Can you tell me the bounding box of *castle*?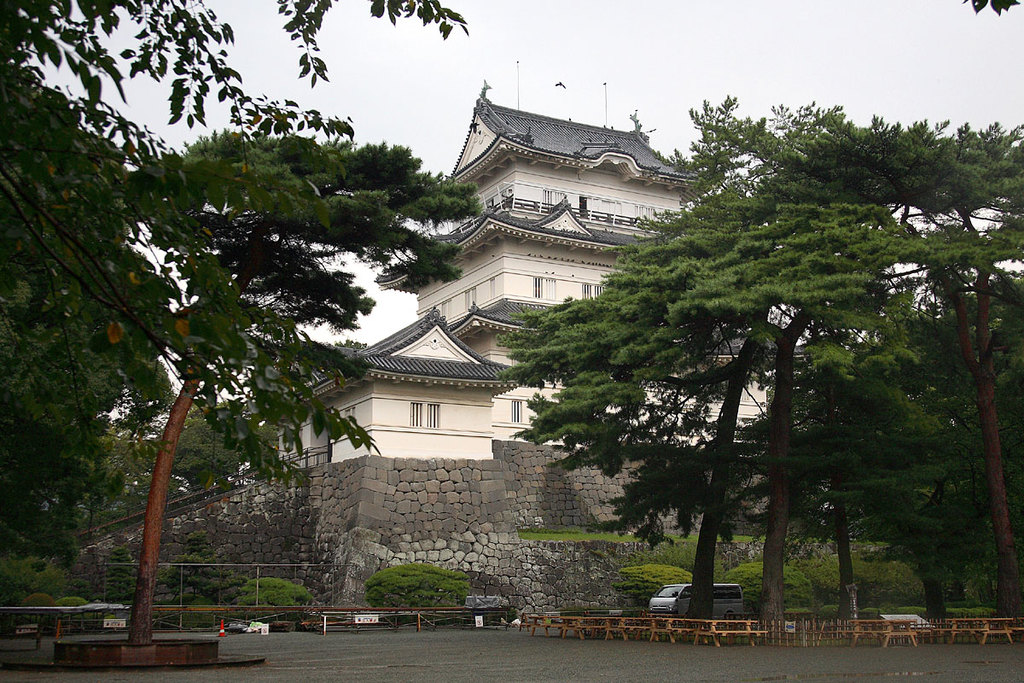
select_region(191, 81, 906, 604).
